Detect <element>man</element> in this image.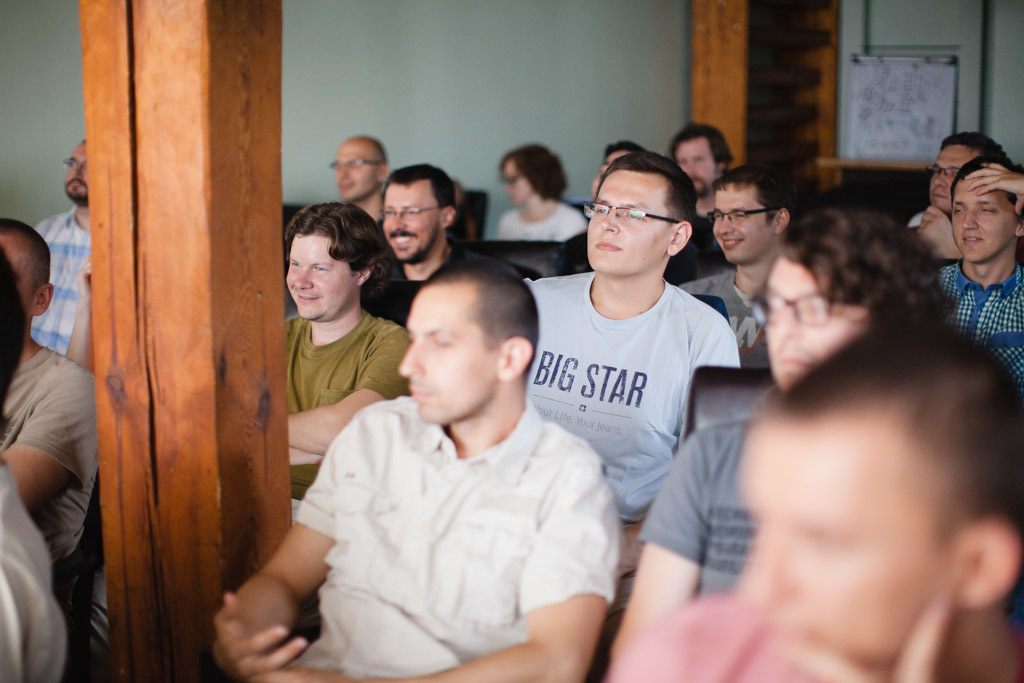
Detection: <box>928,156,1023,389</box>.
